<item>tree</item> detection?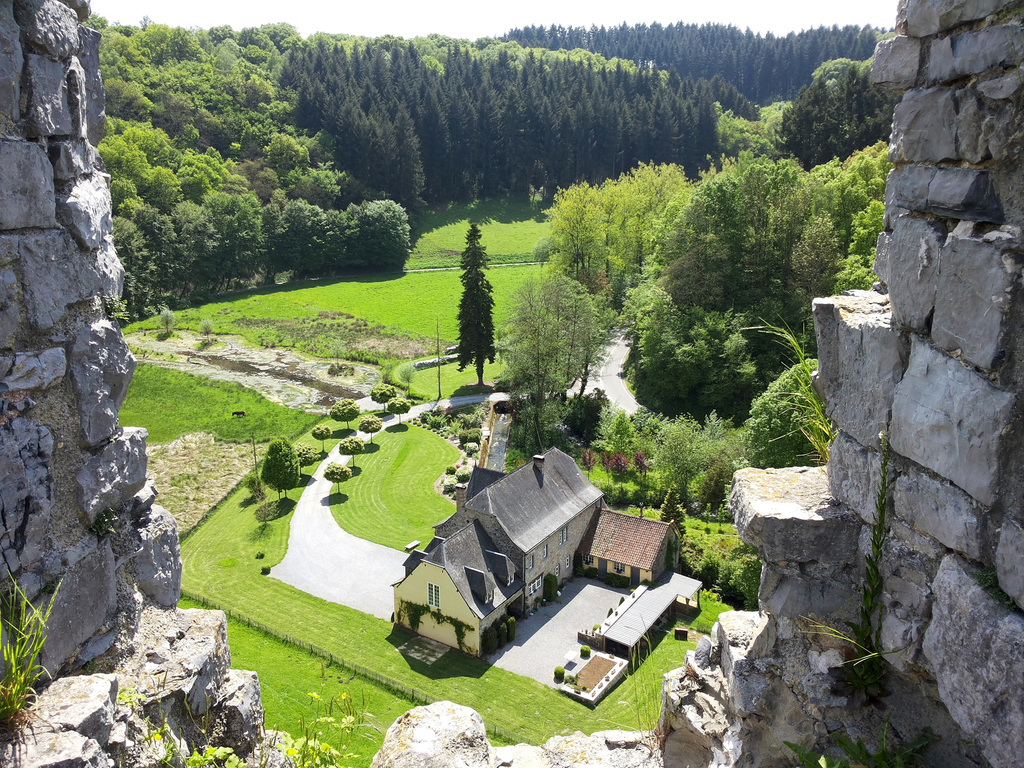
l=200, t=316, r=215, b=344
